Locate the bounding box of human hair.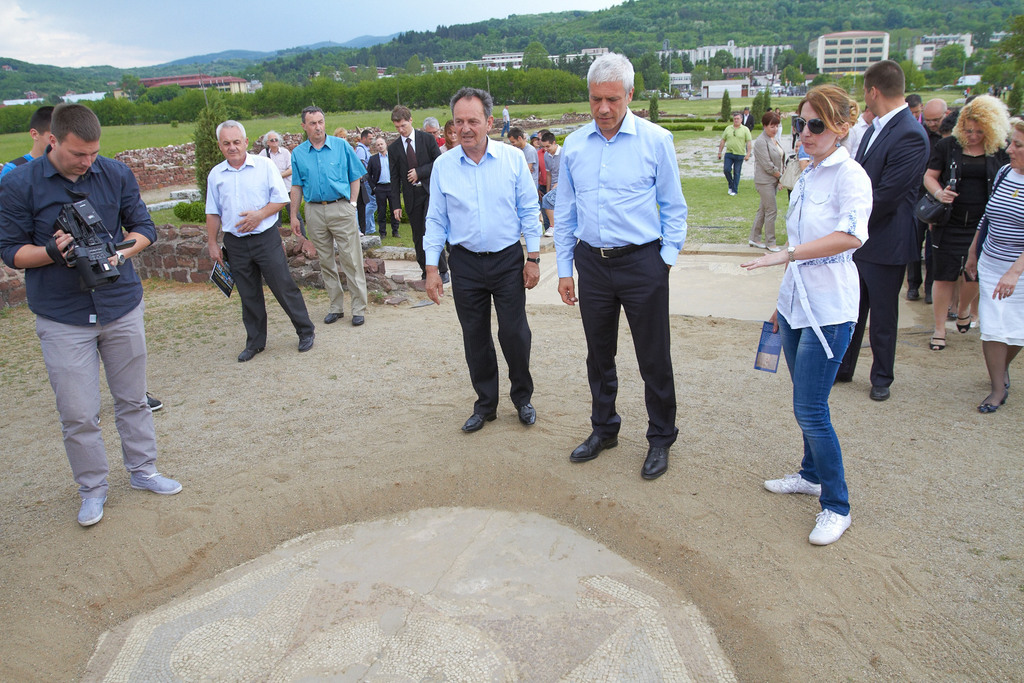
Bounding box: <bbox>1012, 122, 1023, 135</bbox>.
